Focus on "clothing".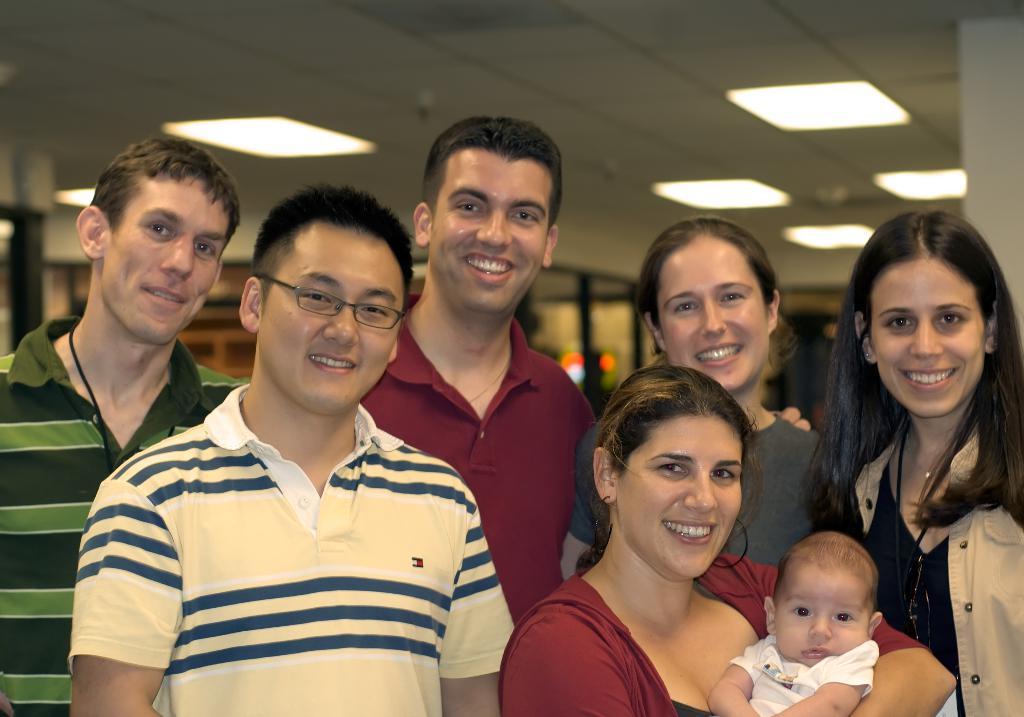
Focused at locate(726, 628, 881, 716).
